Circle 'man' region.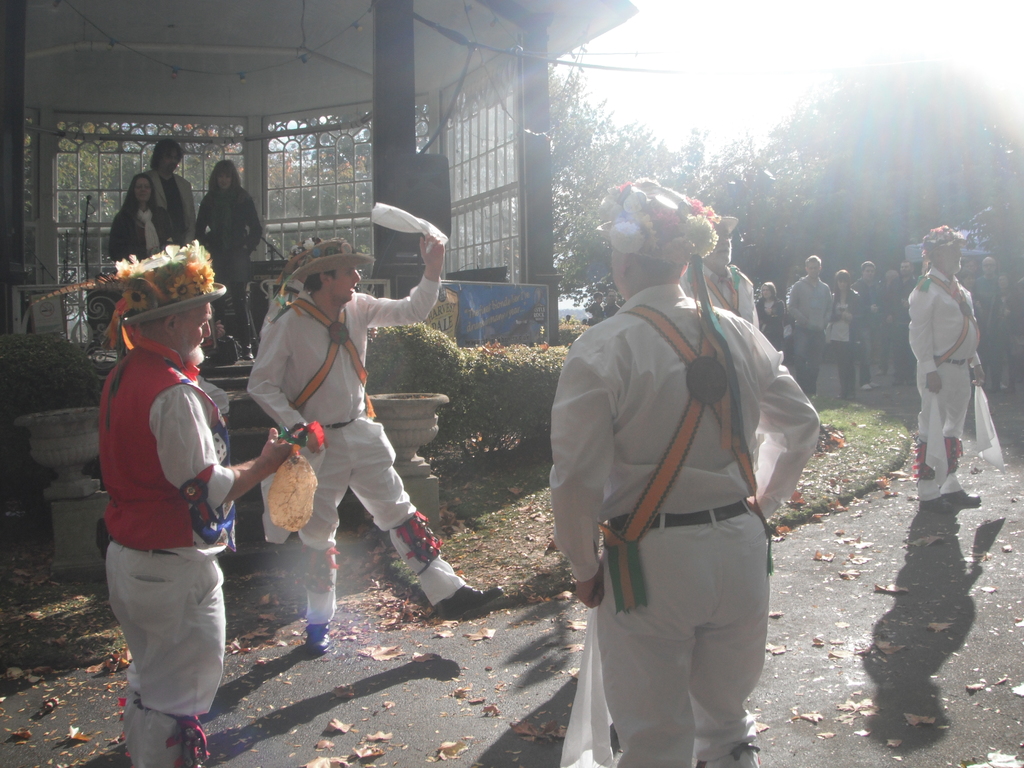
Region: BBox(785, 254, 835, 390).
